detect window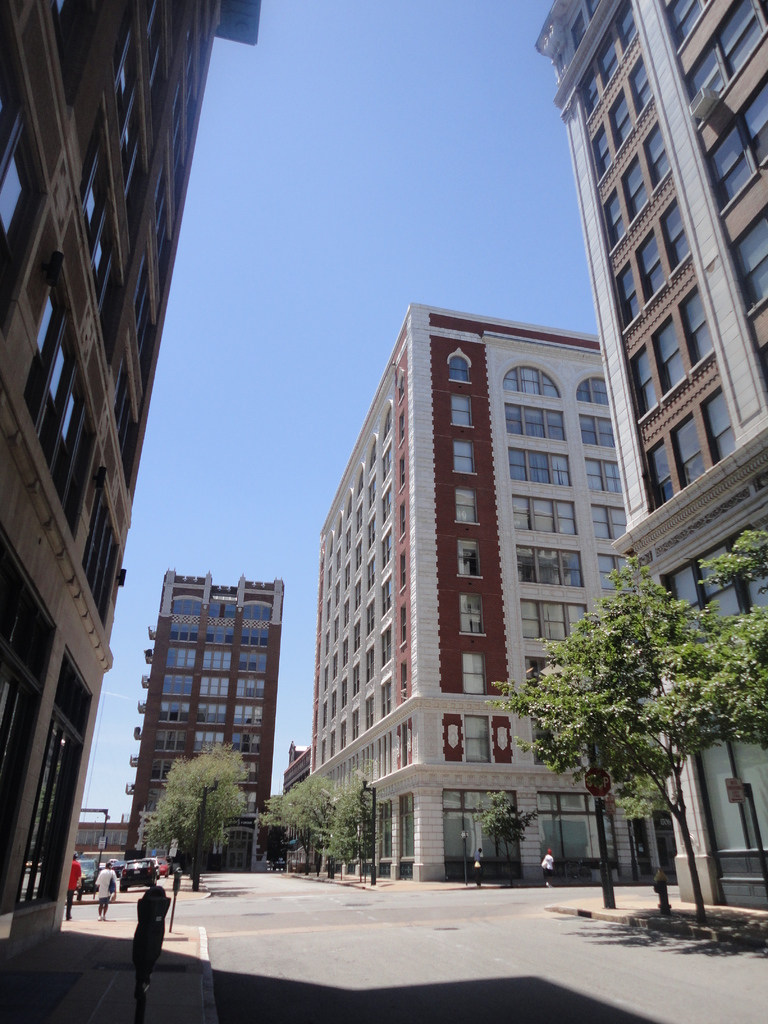
679, 0, 767, 116
